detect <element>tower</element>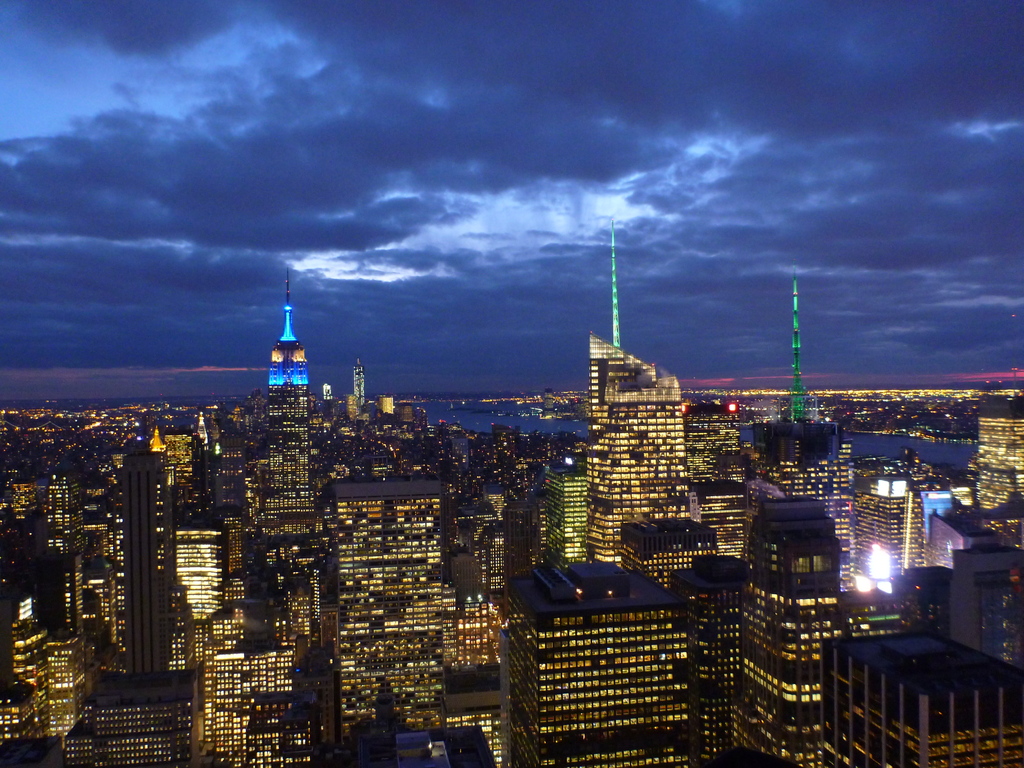
bbox=(124, 447, 178, 682)
